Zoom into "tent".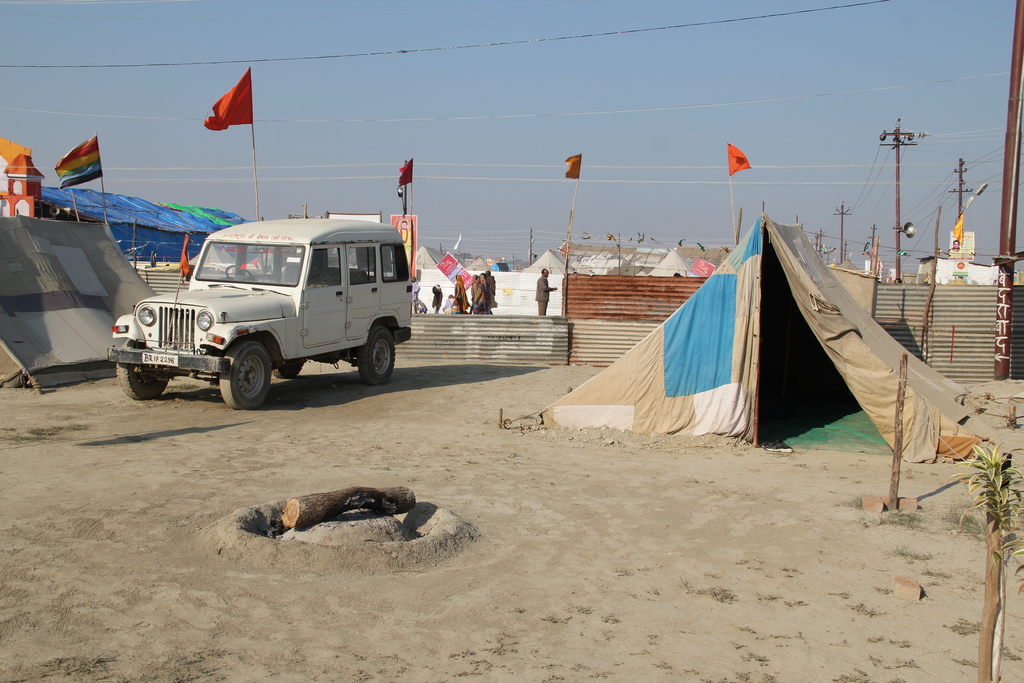
Zoom target: [0, 205, 167, 398].
